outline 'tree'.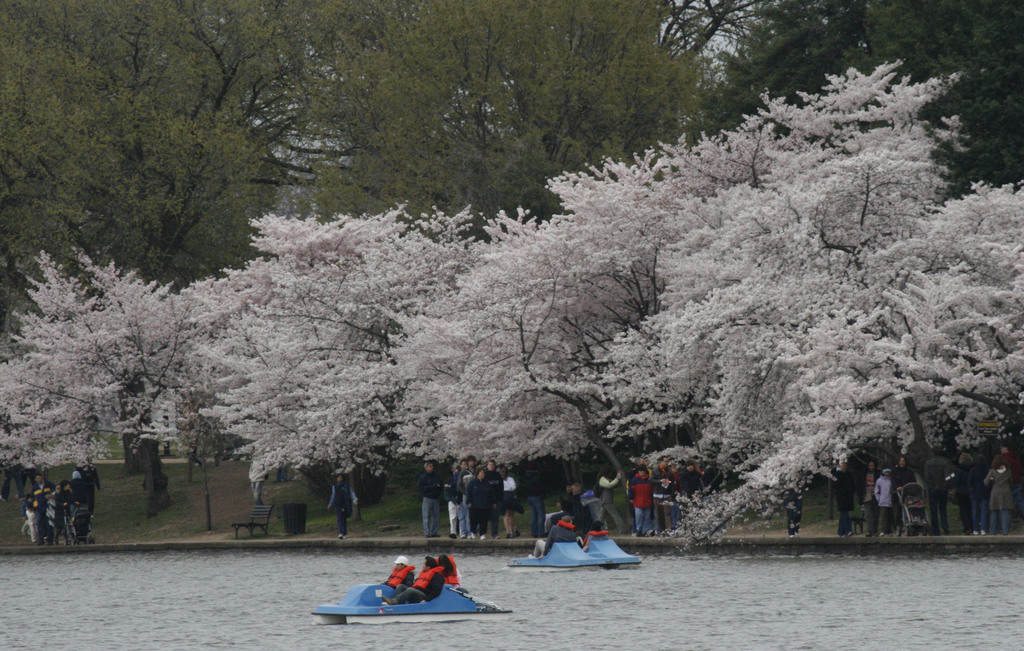
Outline: crop(20, 236, 248, 499).
